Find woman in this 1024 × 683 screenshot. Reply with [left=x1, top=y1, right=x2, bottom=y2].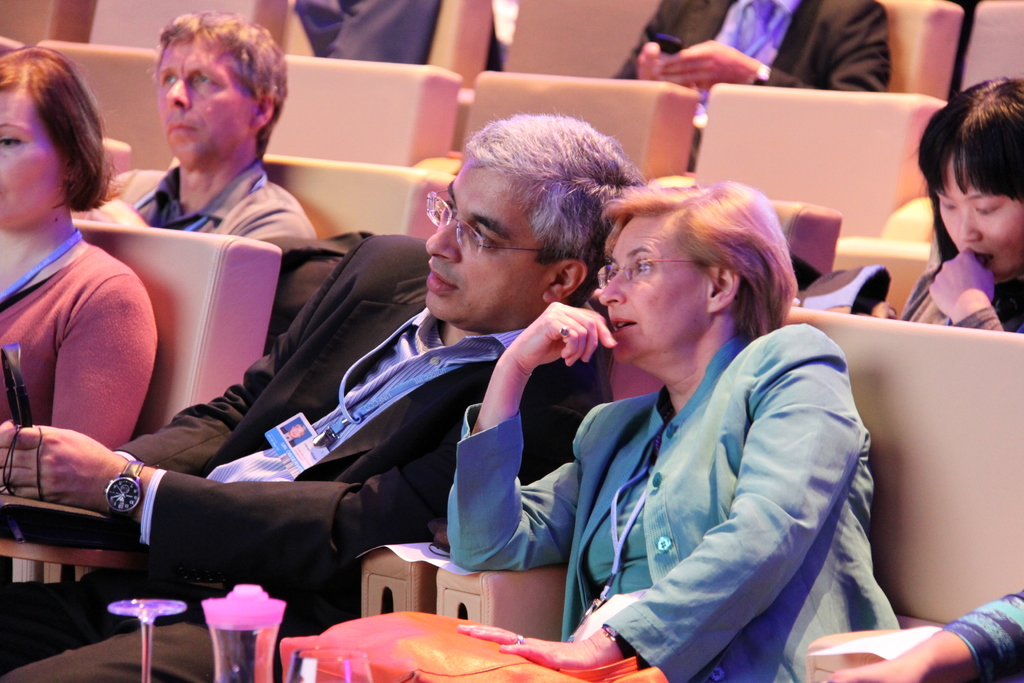
[left=878, top=78, right=1023, bottom=343].
